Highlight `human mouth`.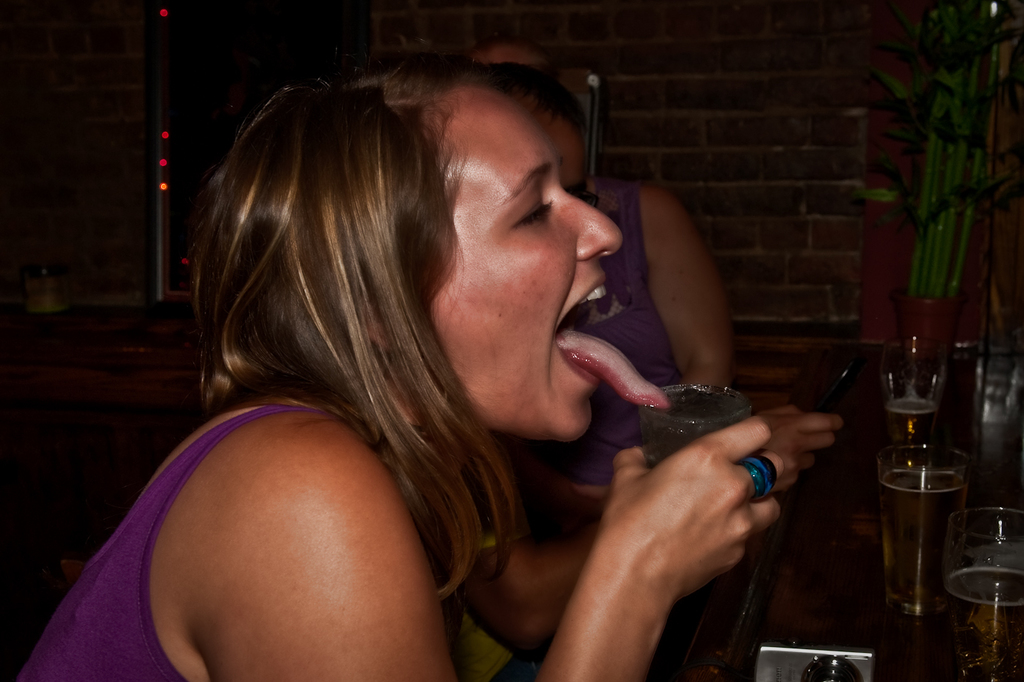
Highlighted region: locate(554, 271, 671, 406).
